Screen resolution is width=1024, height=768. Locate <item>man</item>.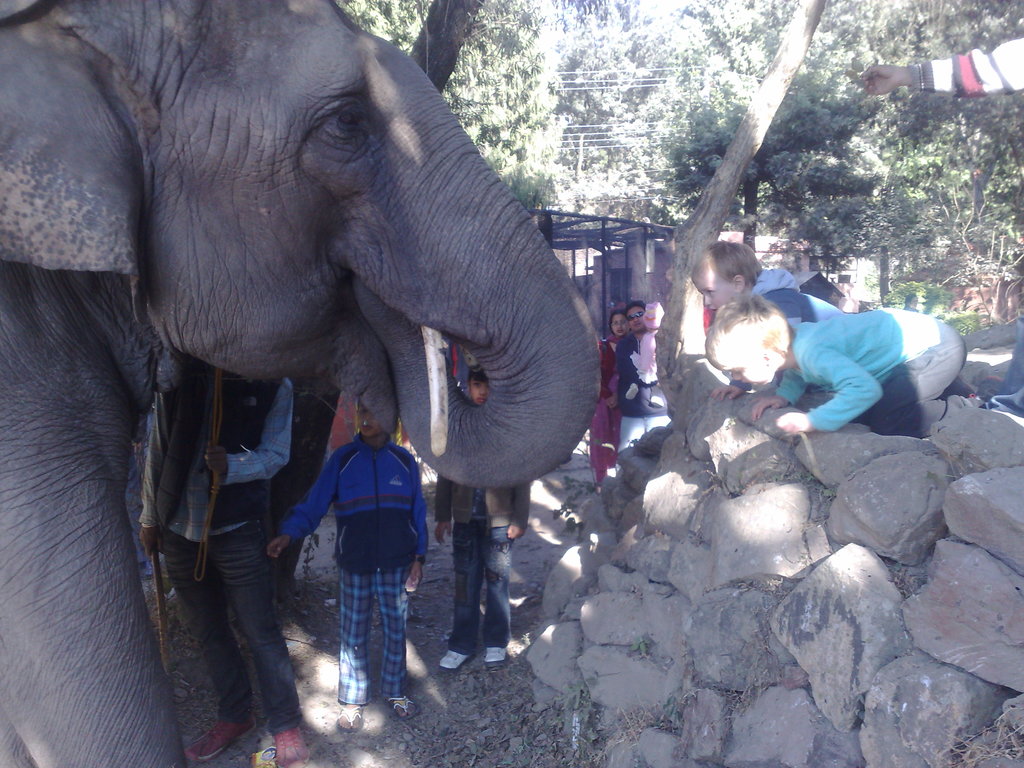
pyautogui.locateOnScreen(140, 374, 311, 767).
